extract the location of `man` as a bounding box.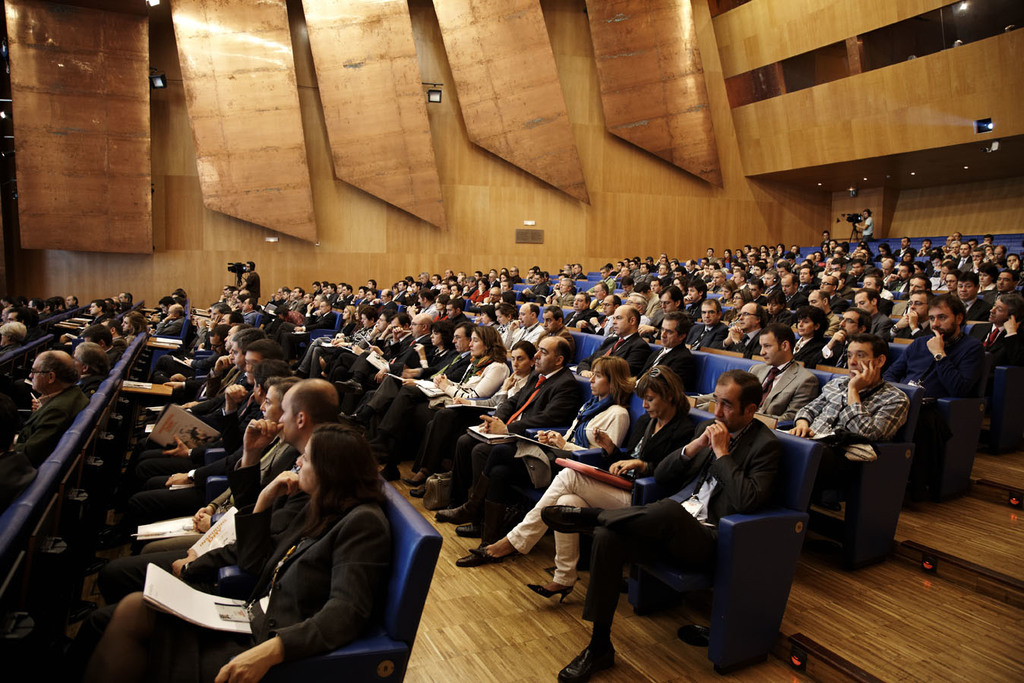
(x1=620, y1=311, x2=705, y2=404).
